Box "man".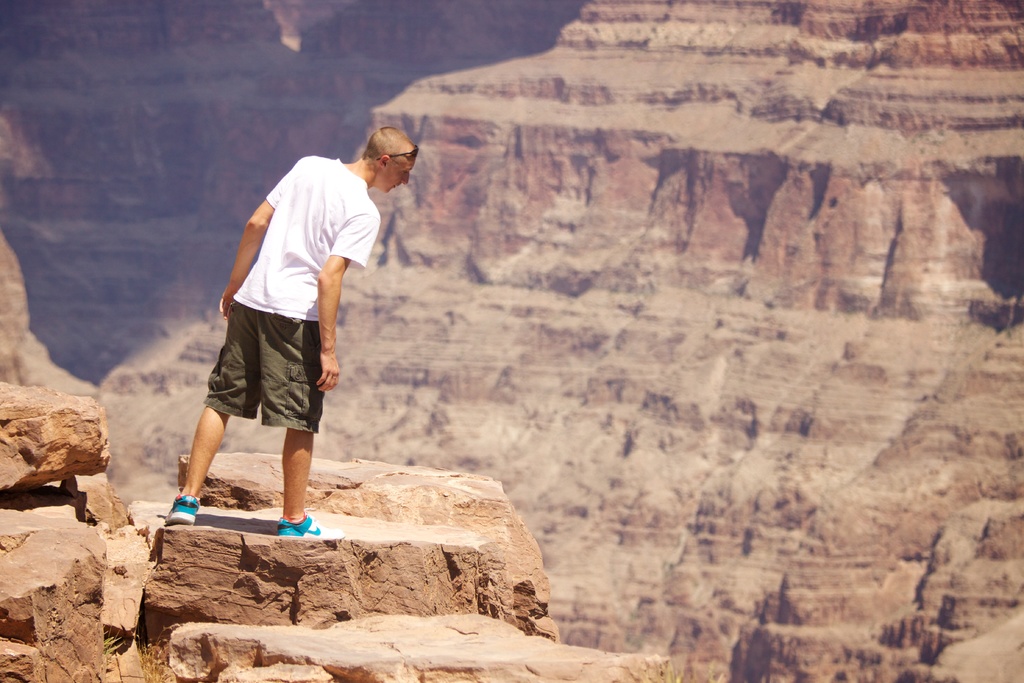
locate(150, 120, 430, 536).
